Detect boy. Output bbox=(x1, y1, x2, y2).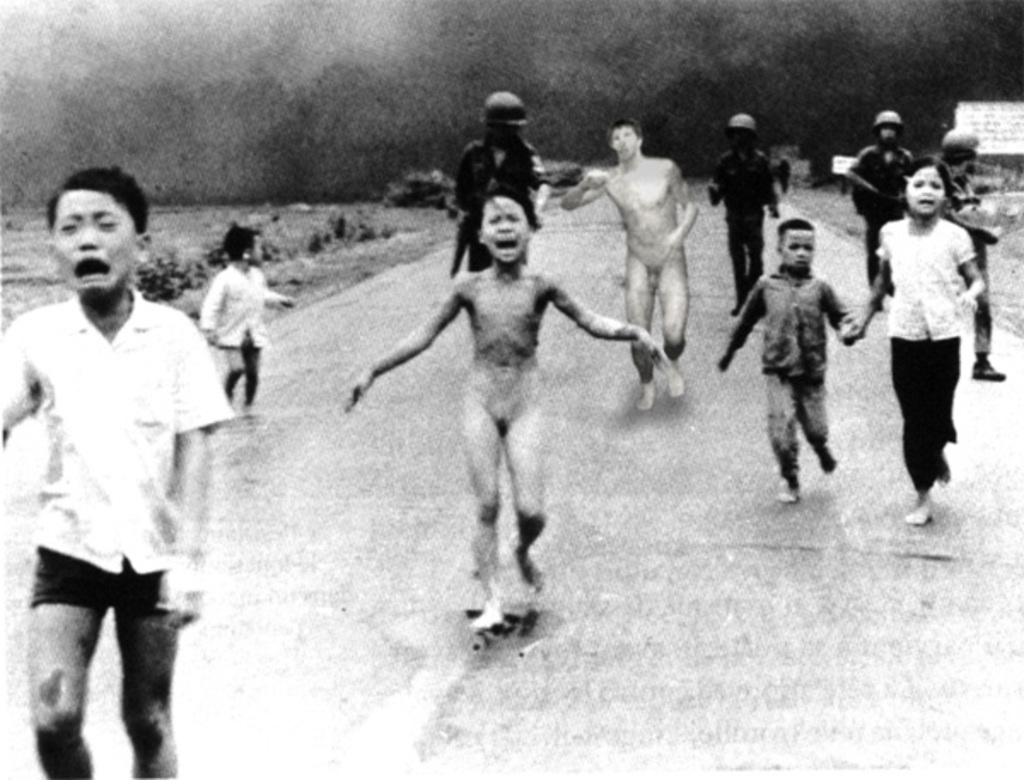
bbox=(713, 217, 865, 507).
